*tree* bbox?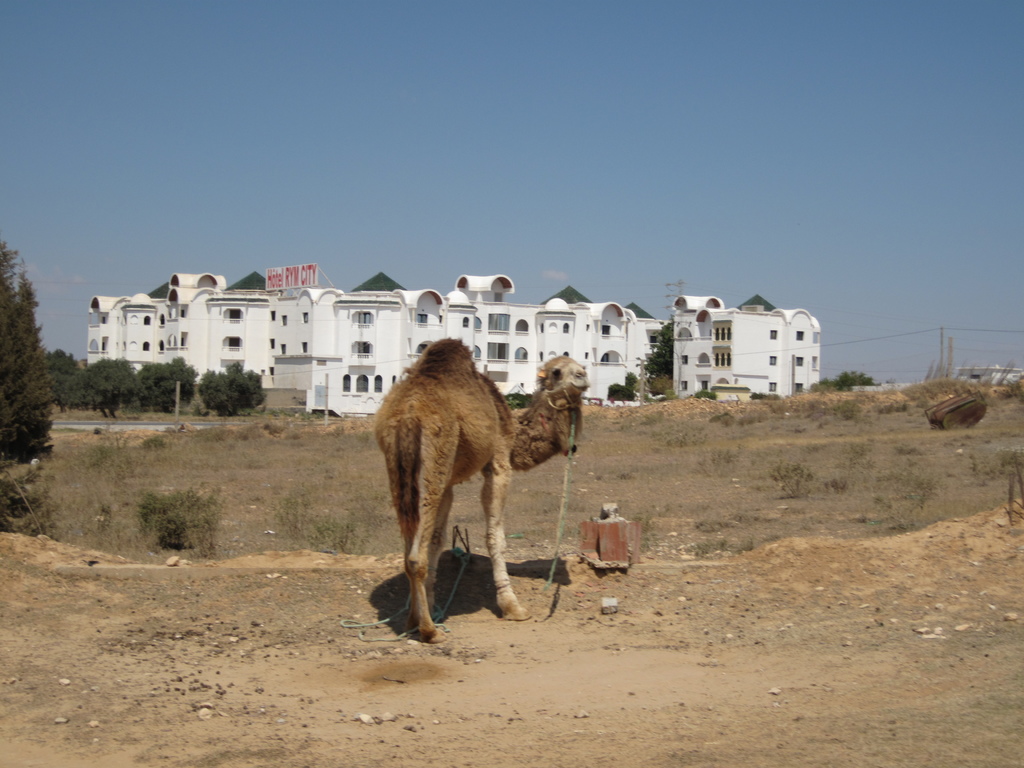
(x1=45, y1=353, x2=83, y2=408)
